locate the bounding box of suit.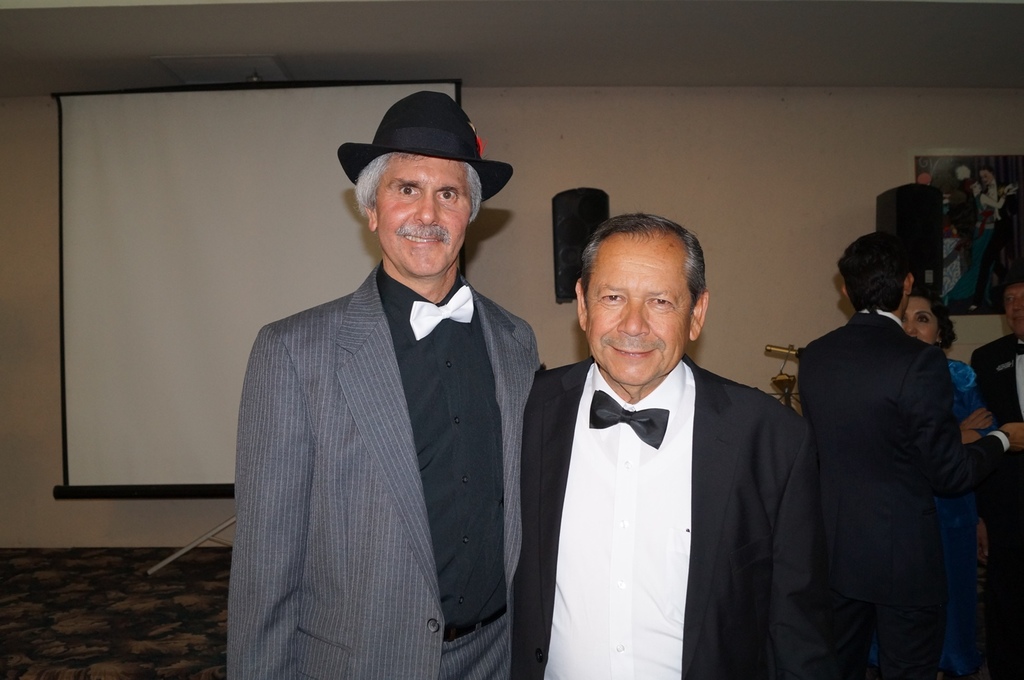
Bounding box: (971,331,1023,679).
